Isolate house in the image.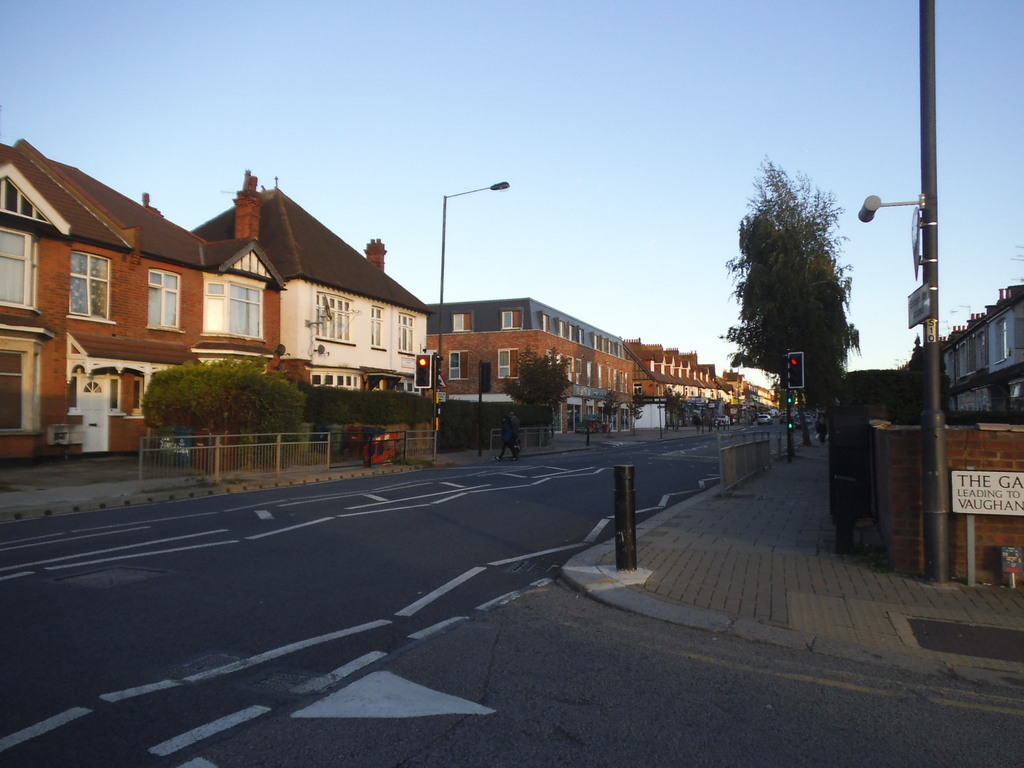
Isolated region: <box>426,296,645,445</box>.
